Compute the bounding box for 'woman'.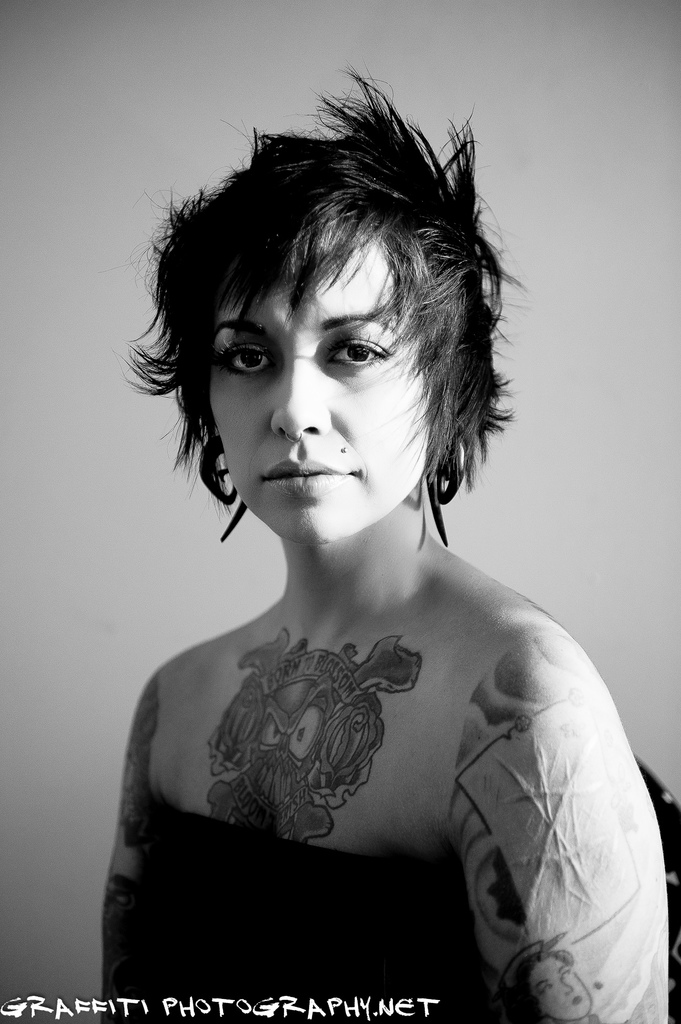
region(61, 72, 654, 1023).
